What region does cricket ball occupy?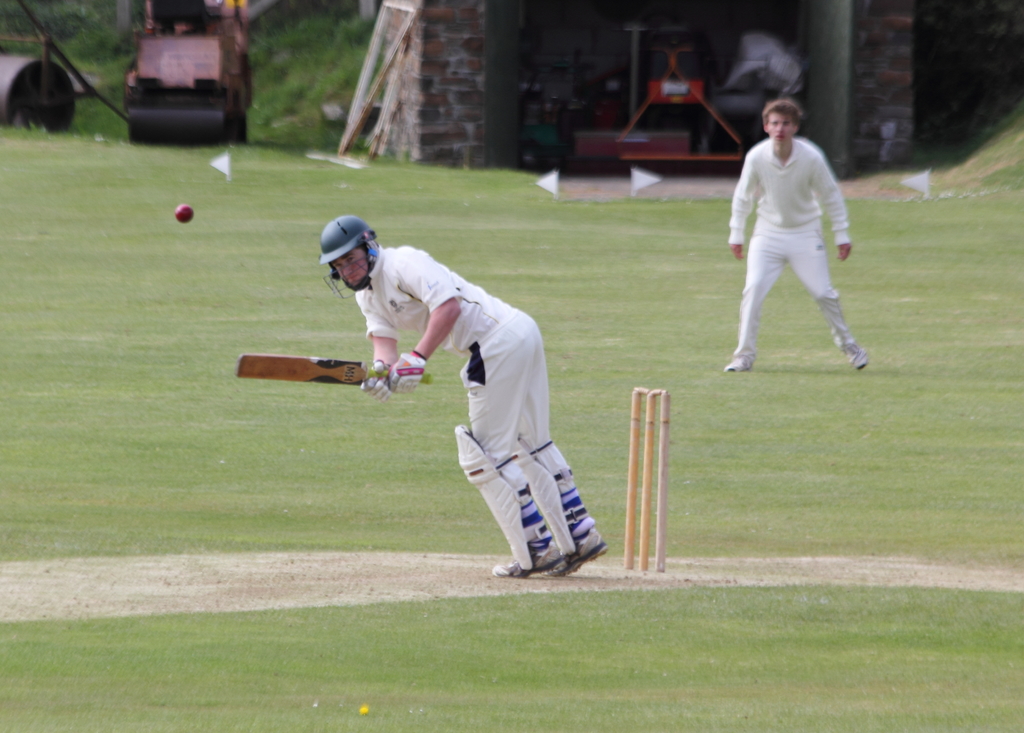
175/204/195/224.
